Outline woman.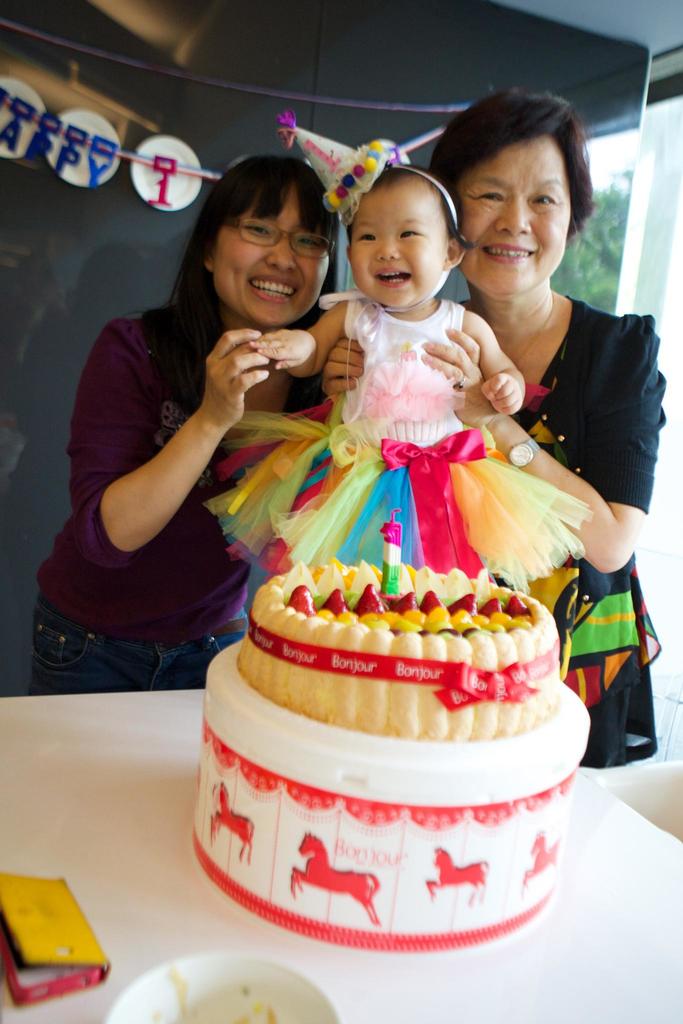
Outline: 309:88:670:772.
